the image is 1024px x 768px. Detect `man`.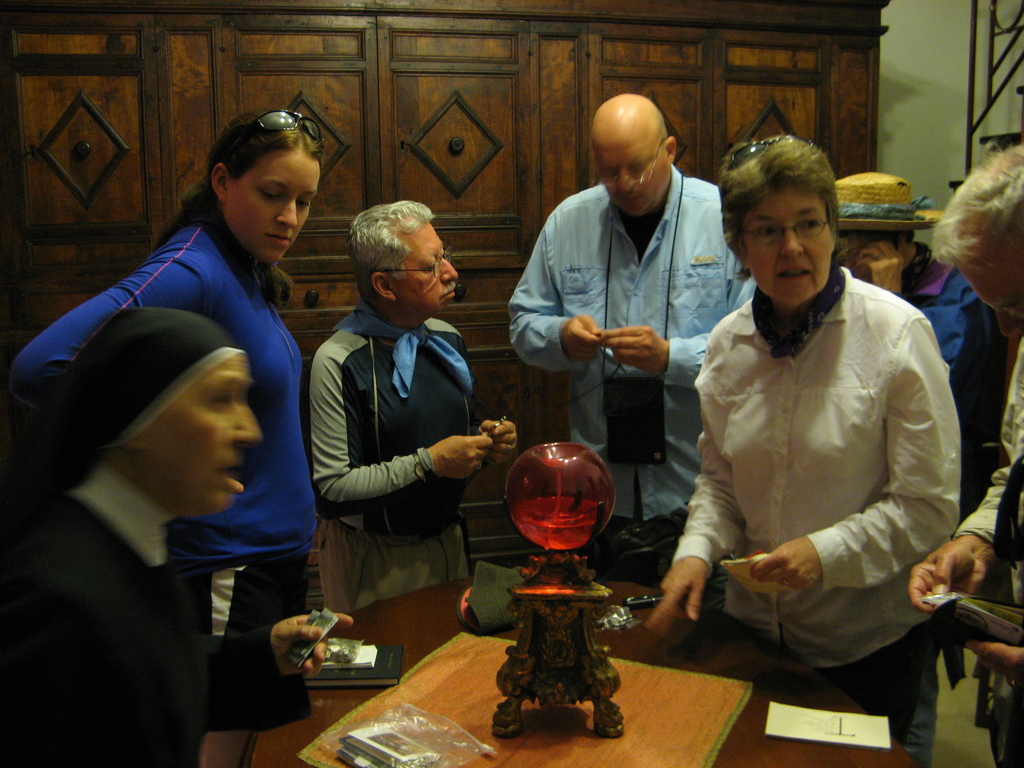
Detection: [287,182,511,666].
